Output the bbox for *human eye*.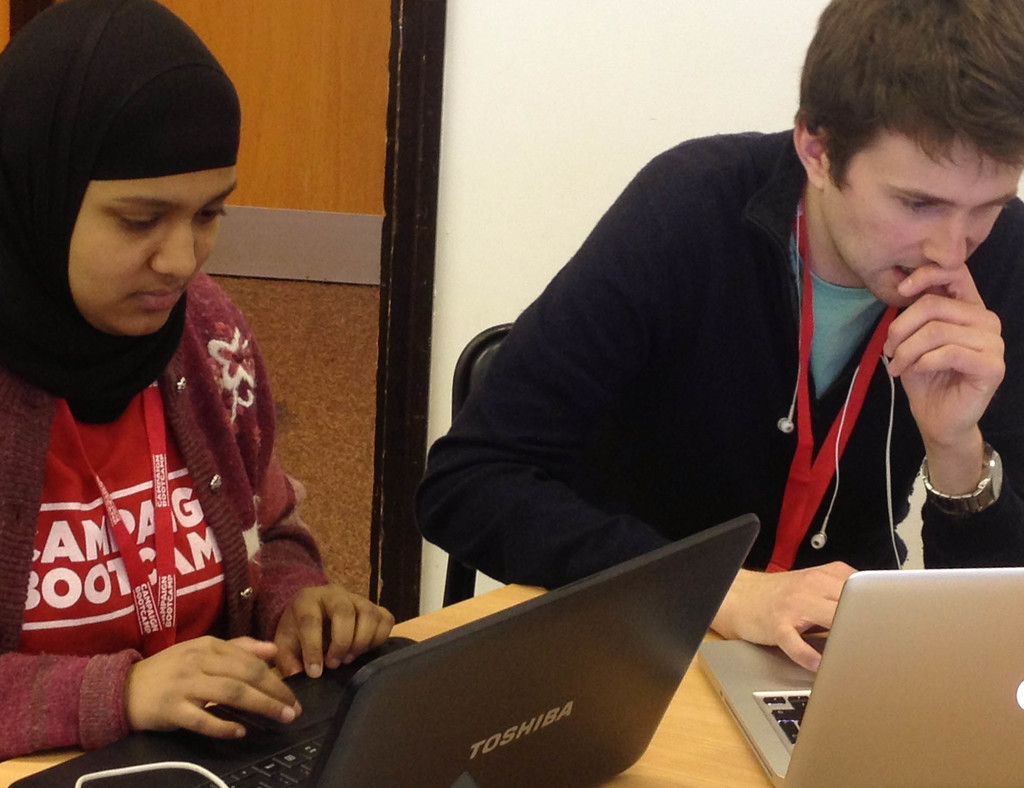
locate(189, 204, 225, 224).
